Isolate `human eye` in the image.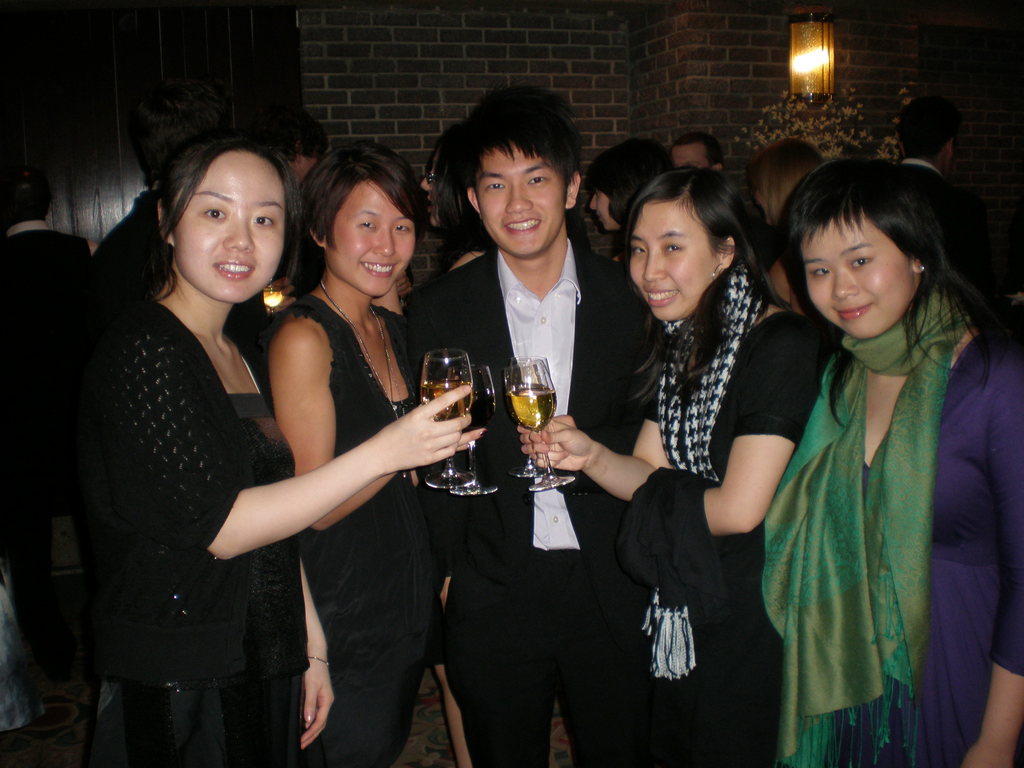
Isolated region: (x1=252, y1=211, x2=275, y2=227).
